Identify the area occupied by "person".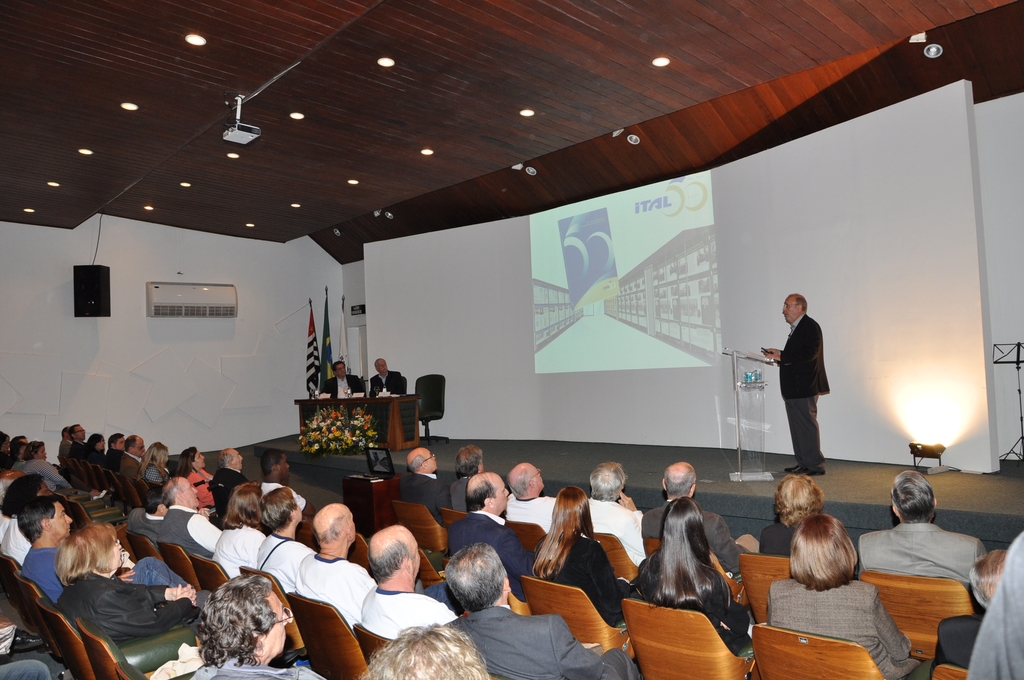
Area: BBox(438, 545, 643, 679).
